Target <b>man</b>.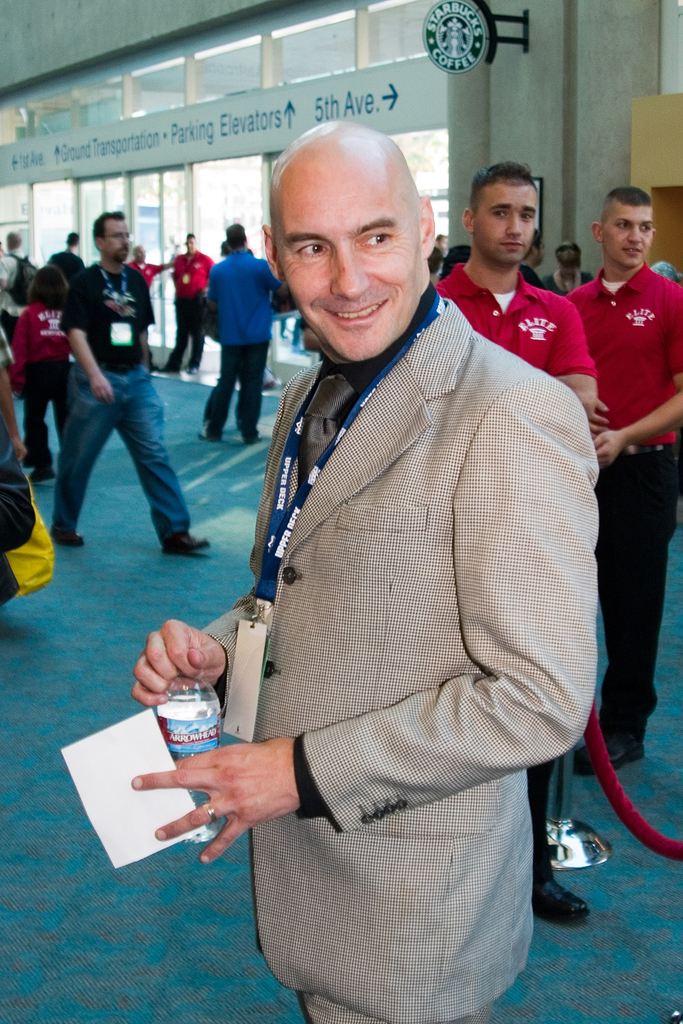
Target region: <bbox>47, 211, 211, 547</bbox>.
